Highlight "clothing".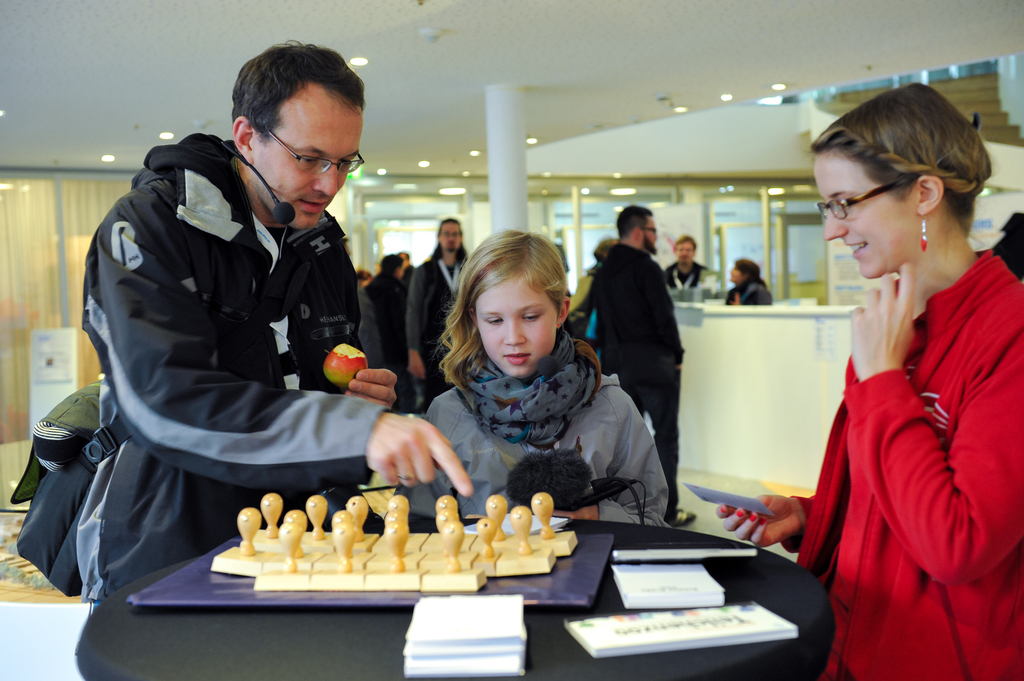
Highlighted region: [666, 260, 710, 289].
